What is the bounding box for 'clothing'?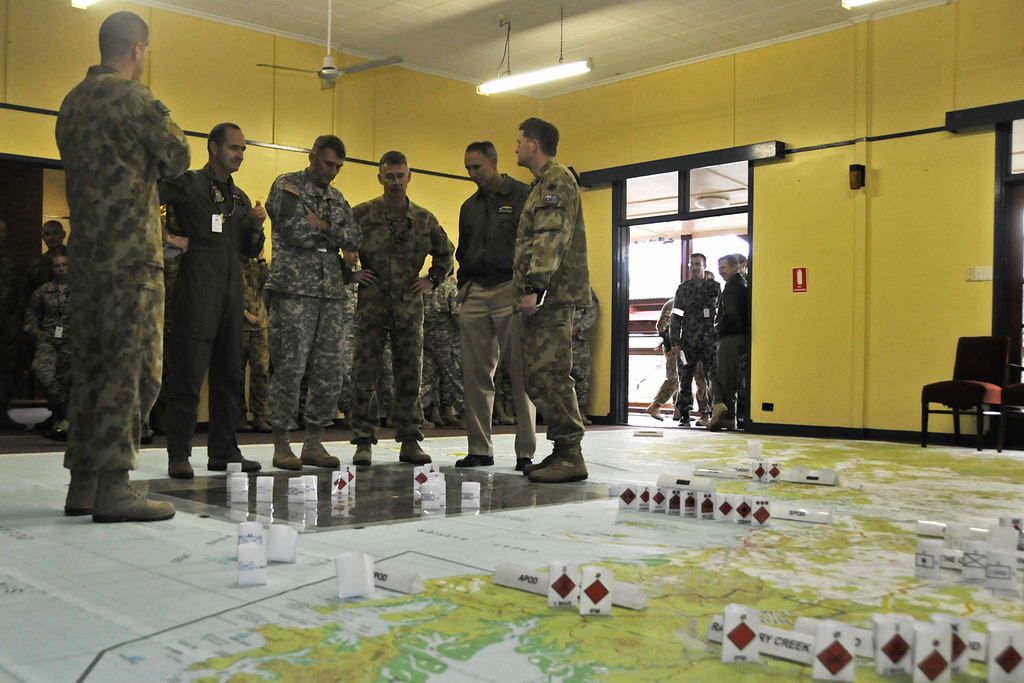
bbox=[51, 69, 190, 468].
